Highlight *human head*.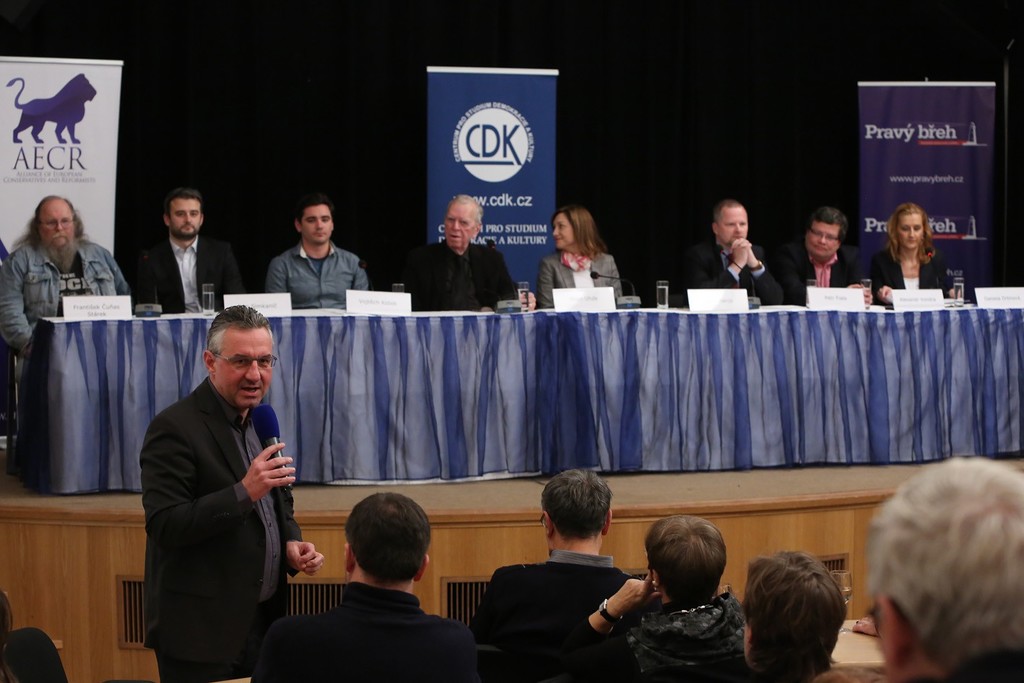
Highlighted region: [left=204, top=306, right=272, bottom=409].
